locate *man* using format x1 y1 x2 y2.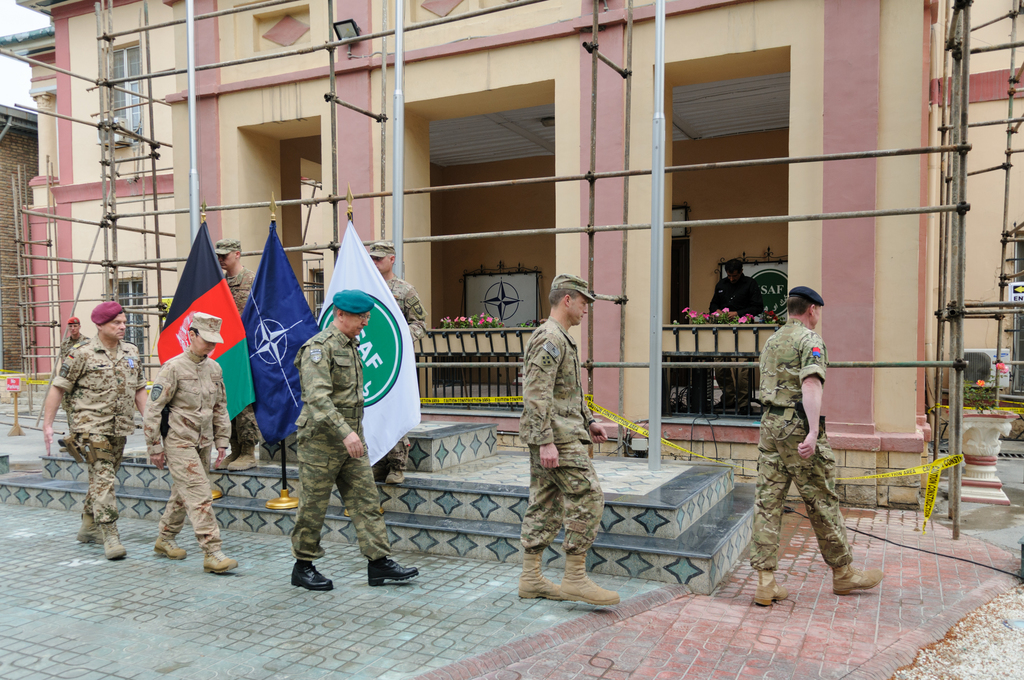
366 241 426 484.
